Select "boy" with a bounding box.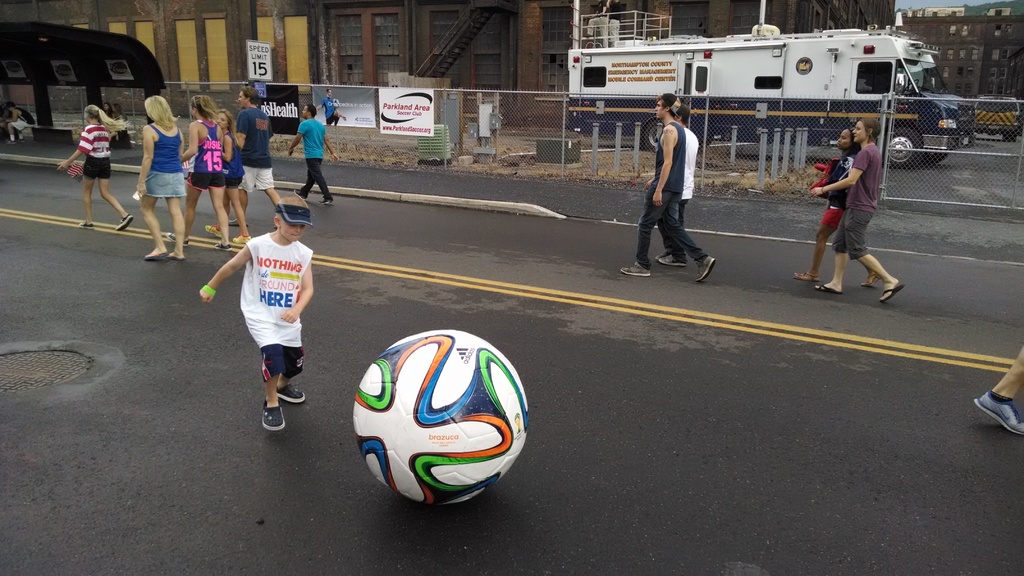
crop(622, 93, 714, 281).
